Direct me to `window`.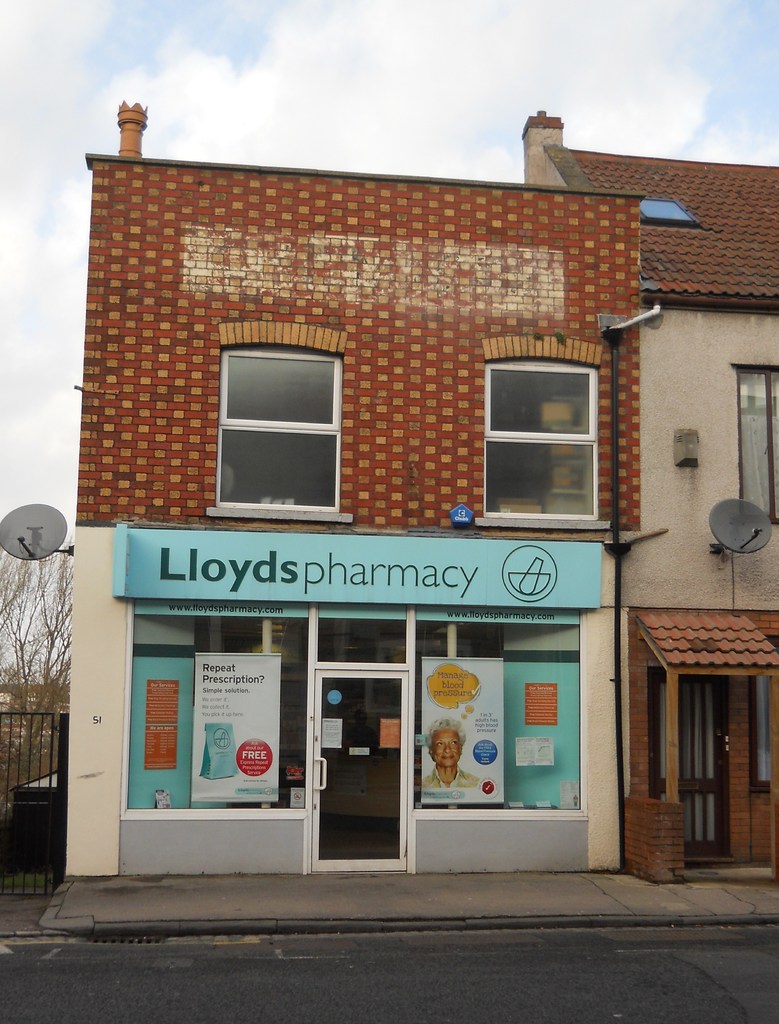
Direction: x1=744, y1=644, x2=775, y2=803.
